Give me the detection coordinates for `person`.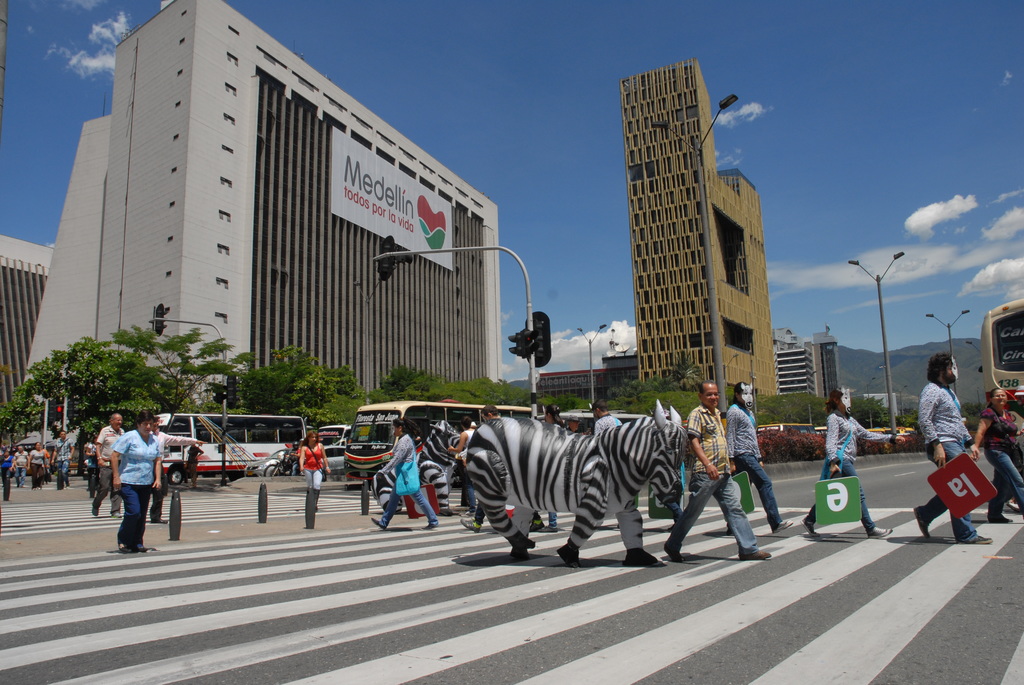
[left=446, top=409, right=477, bottom=520].
